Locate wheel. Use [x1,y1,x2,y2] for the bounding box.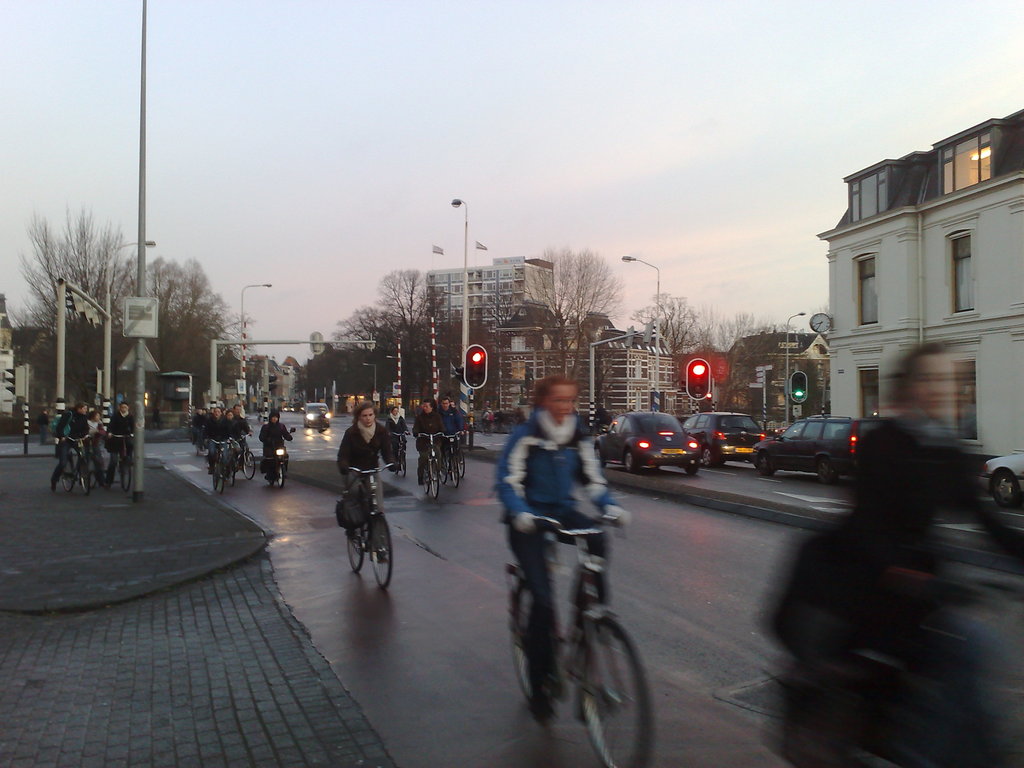
[127,454,134,492].
